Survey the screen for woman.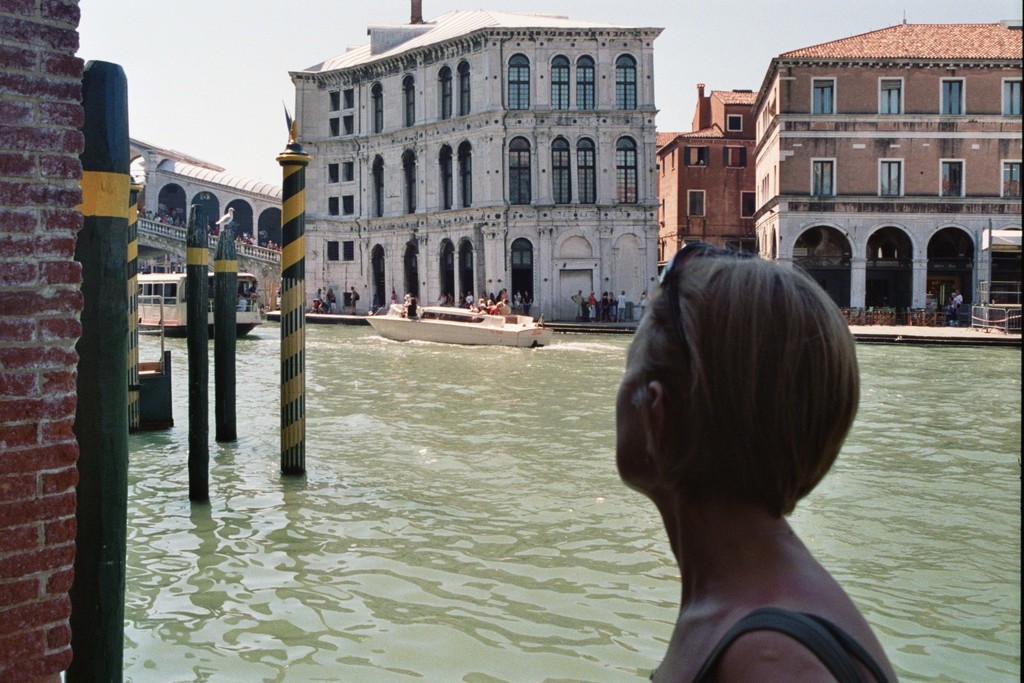
Survey found: bbox(591, 167, 905, 682).
